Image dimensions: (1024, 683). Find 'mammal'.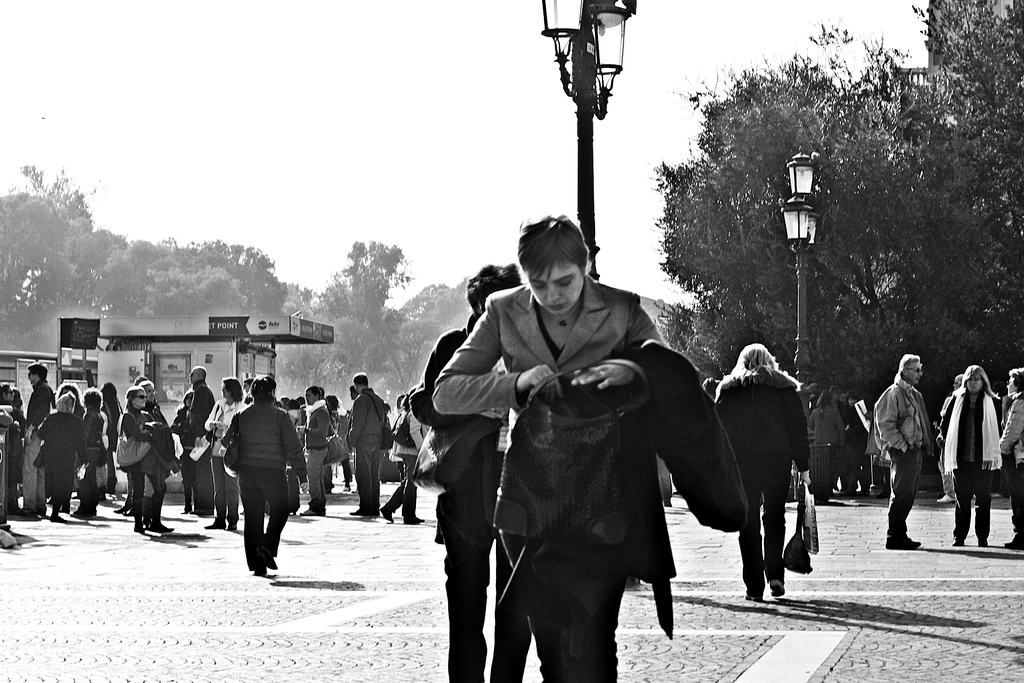
220 373 308 572.
